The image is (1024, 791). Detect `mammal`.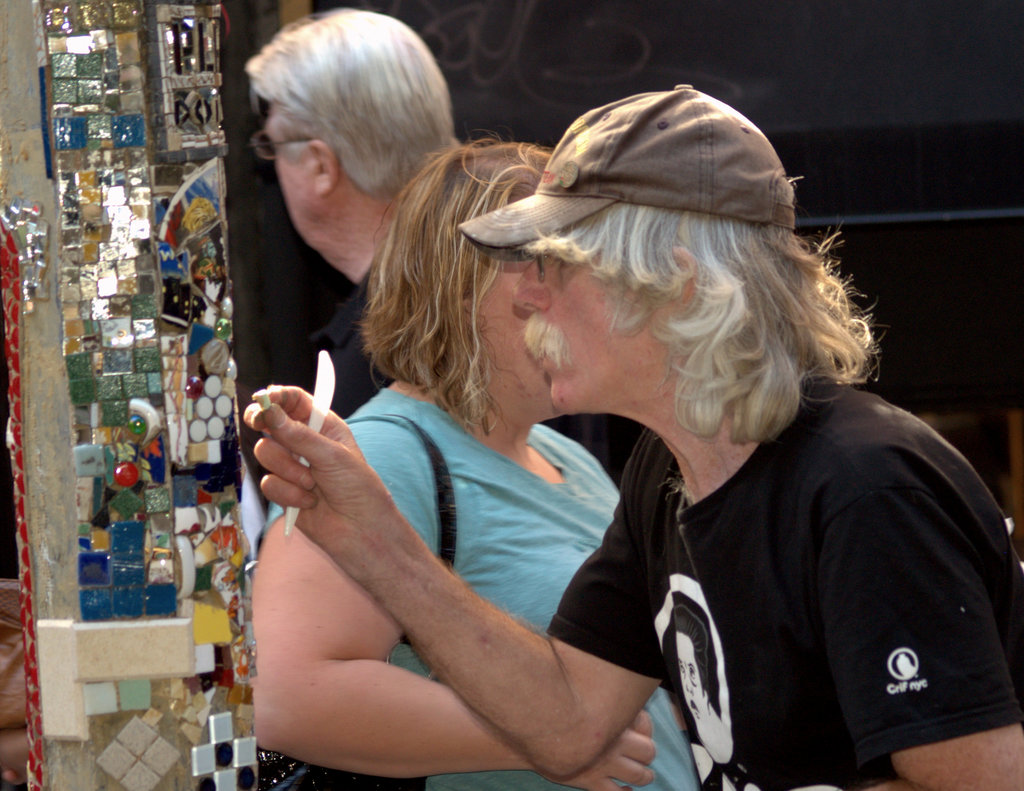
Detection: detection(247, 140, 698, 790).
